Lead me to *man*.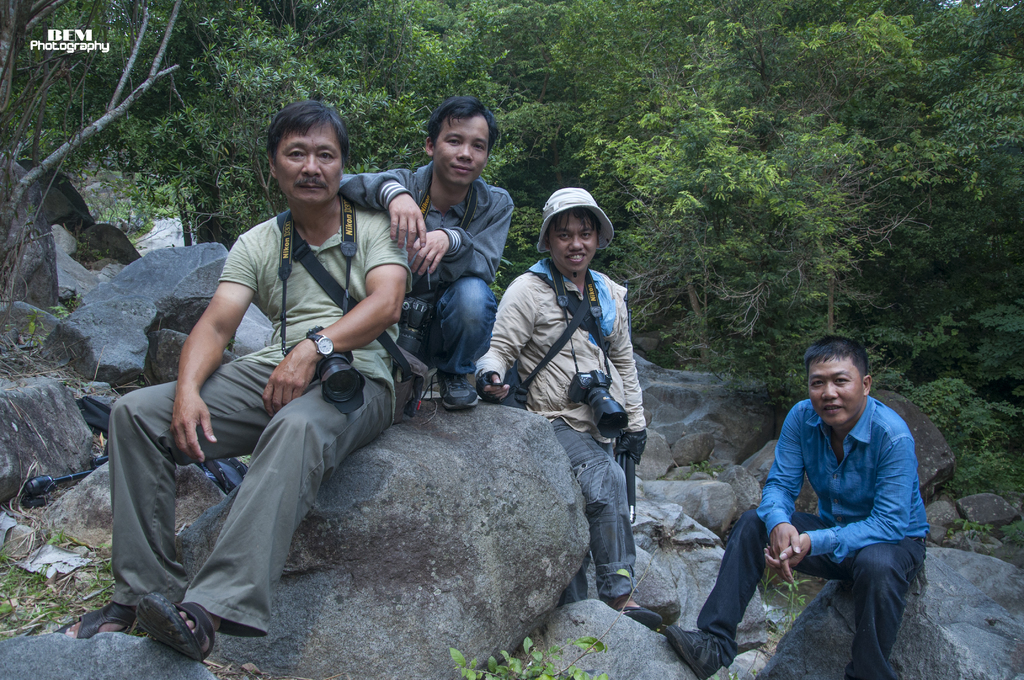
Lead to [x1=82, y1=102, x2=410, y2=659].
